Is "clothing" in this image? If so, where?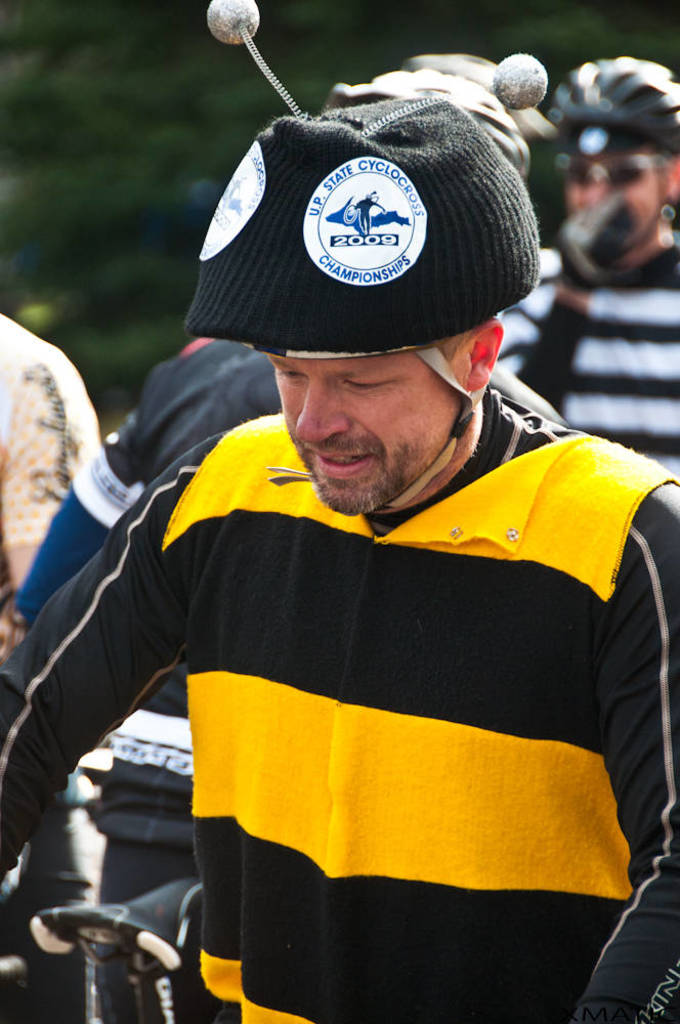
Yes, at 492:221:679:484.
